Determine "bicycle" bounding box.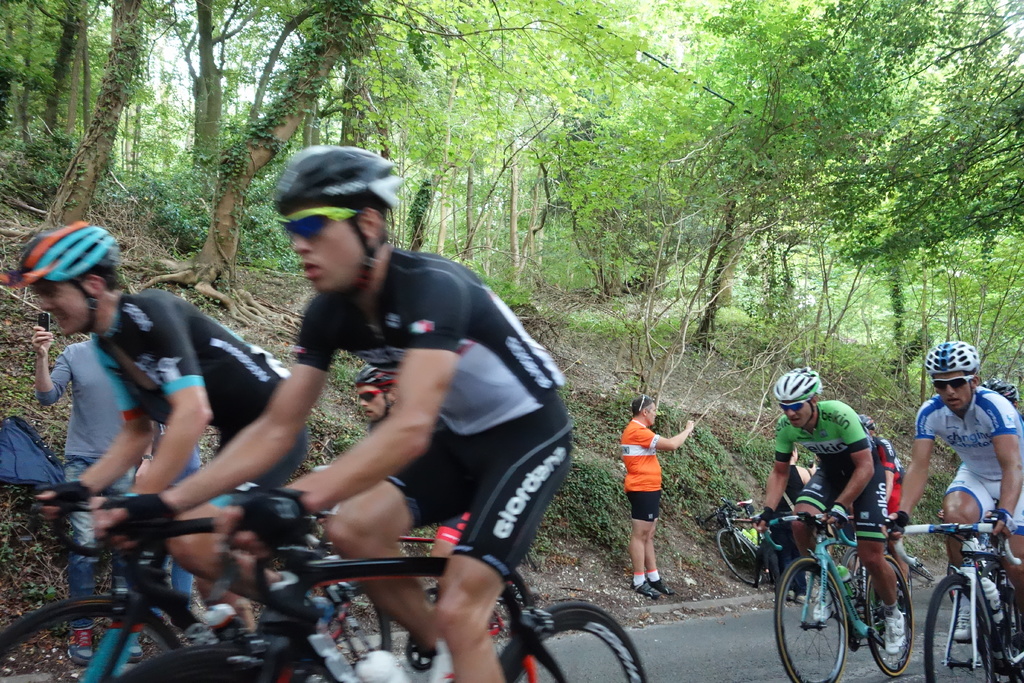
Determined: (697, 496, 780, 584).
